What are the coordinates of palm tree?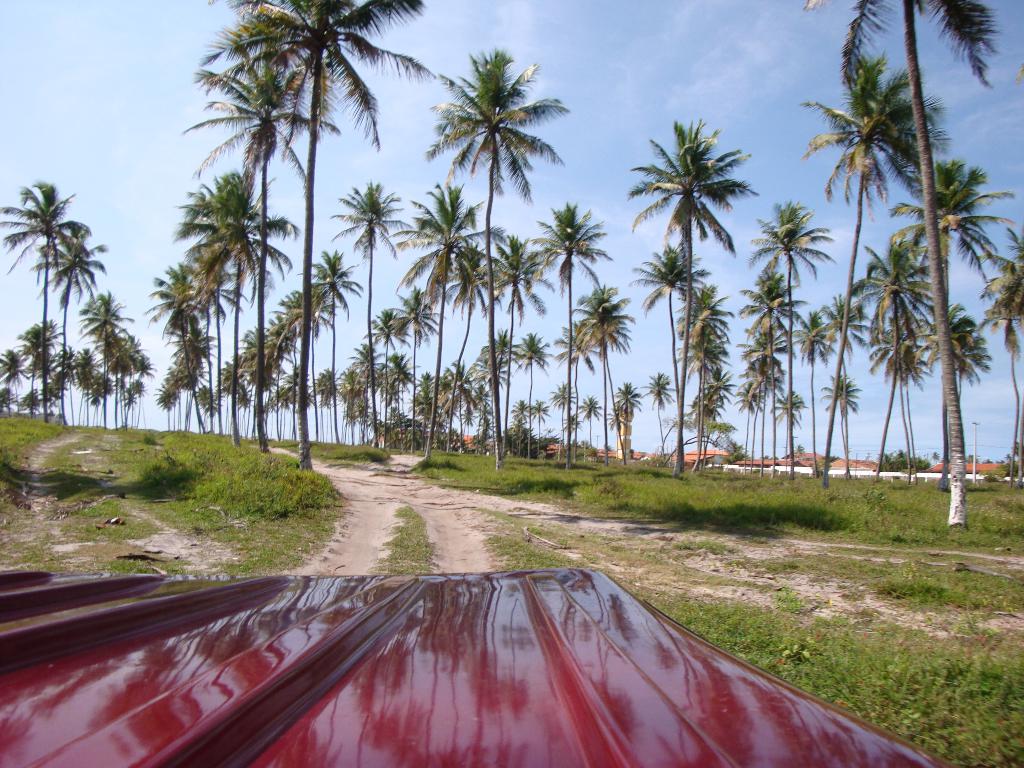
bbox(746, 319, 785, 500).
